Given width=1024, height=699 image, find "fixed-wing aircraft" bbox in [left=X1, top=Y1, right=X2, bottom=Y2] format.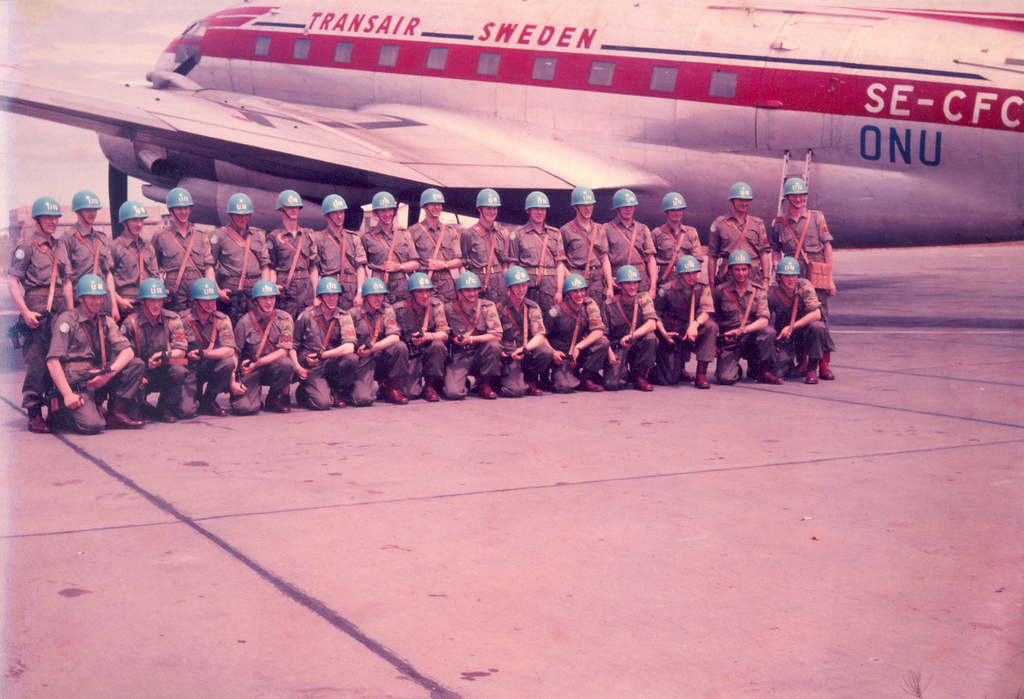
[left=0, top=0, right=1023, bottom=251].
